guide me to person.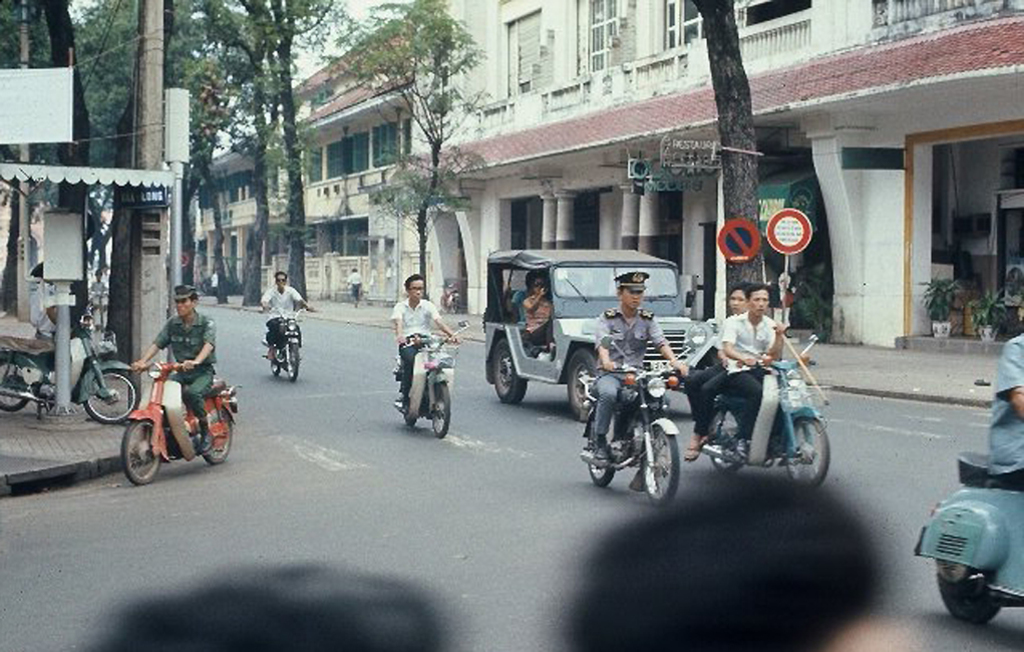
Guidance: 344:267:365:303.
